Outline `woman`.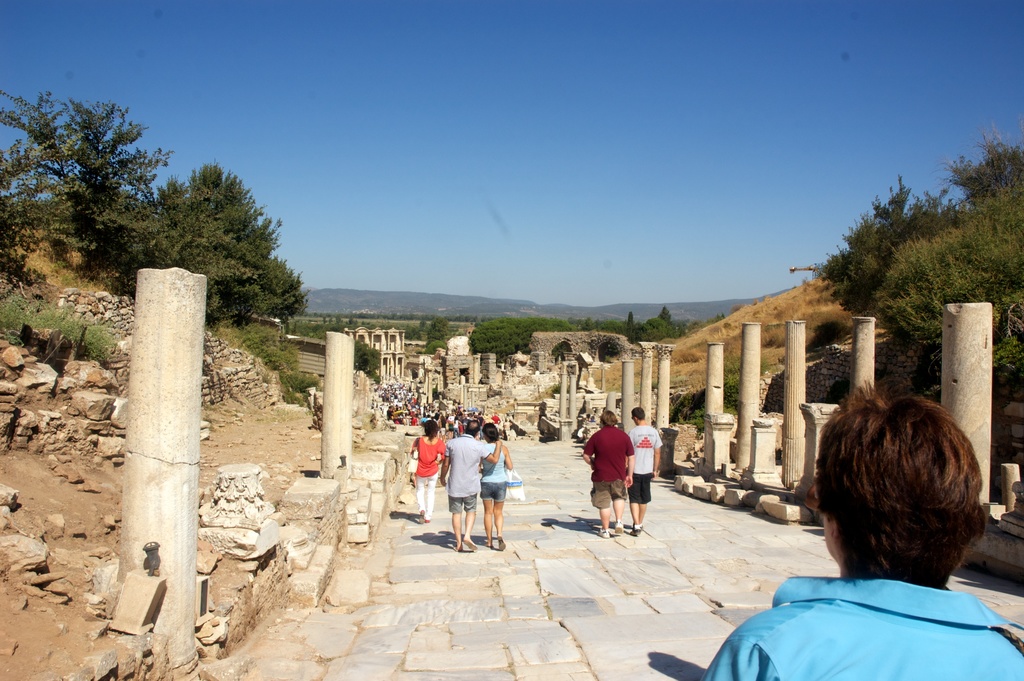
Outline: (left=410, top=418, right=448, bottom=524).
